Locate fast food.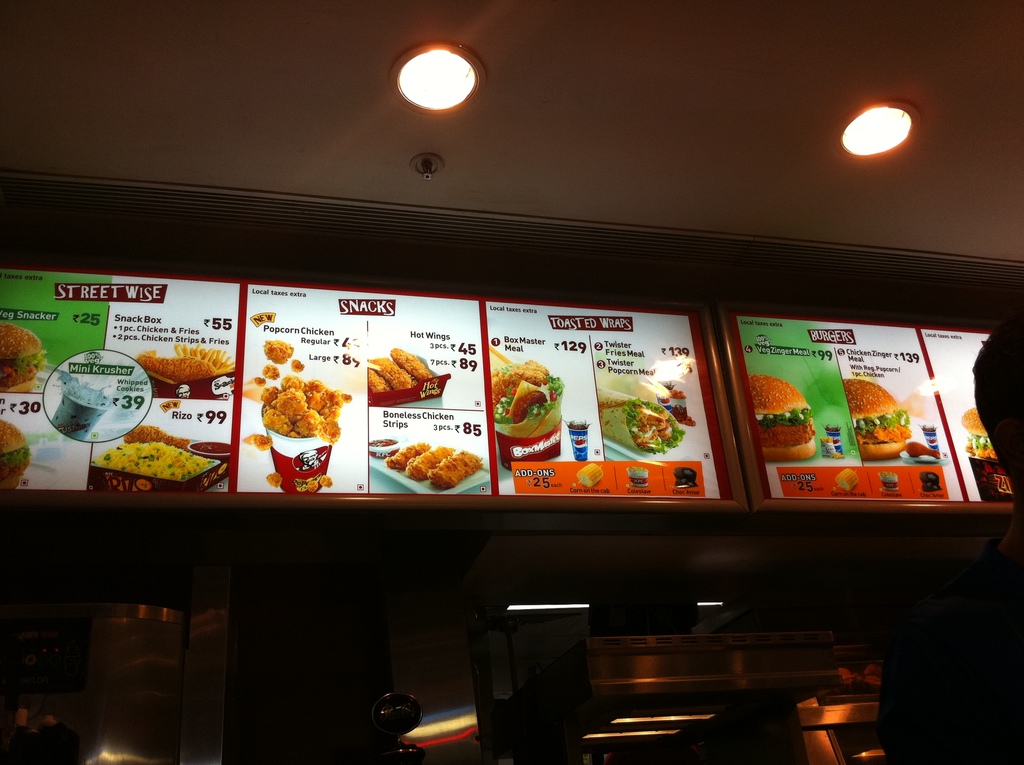
Bounding box: rect(0, 322, 45, 393).
